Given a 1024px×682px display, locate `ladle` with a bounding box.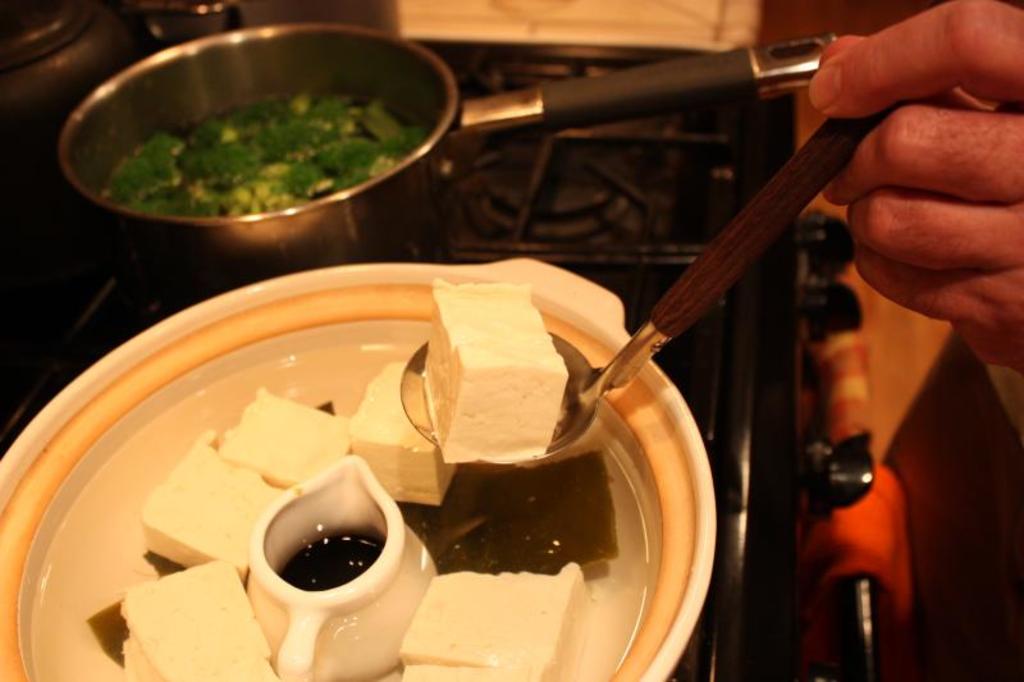
Located: [399,101,913,464].
